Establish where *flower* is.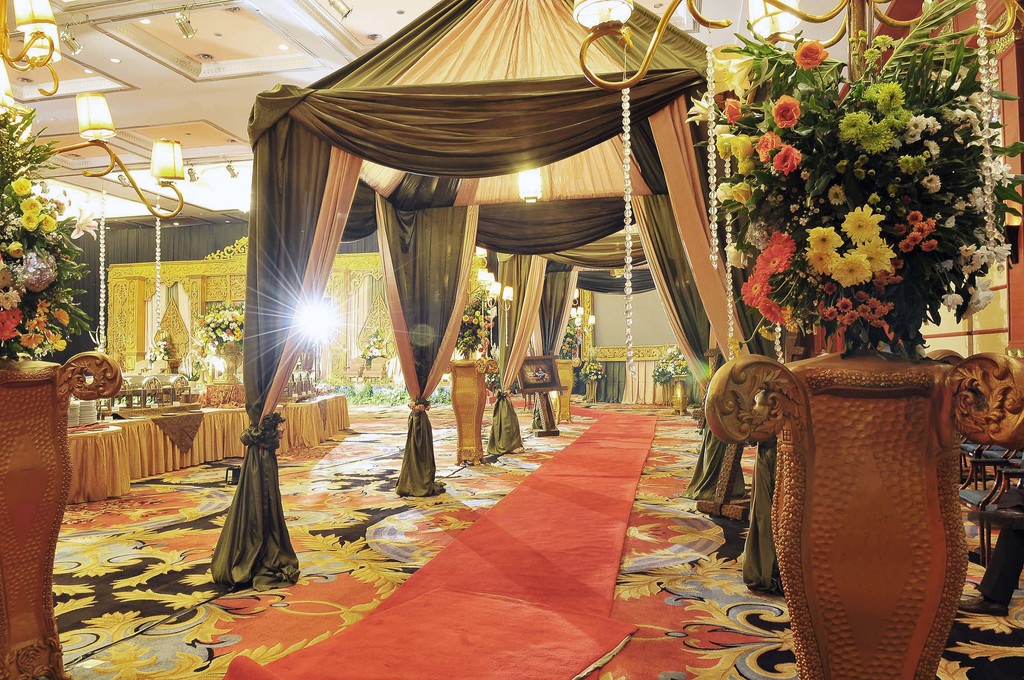
Established at 718:135:743:161.
